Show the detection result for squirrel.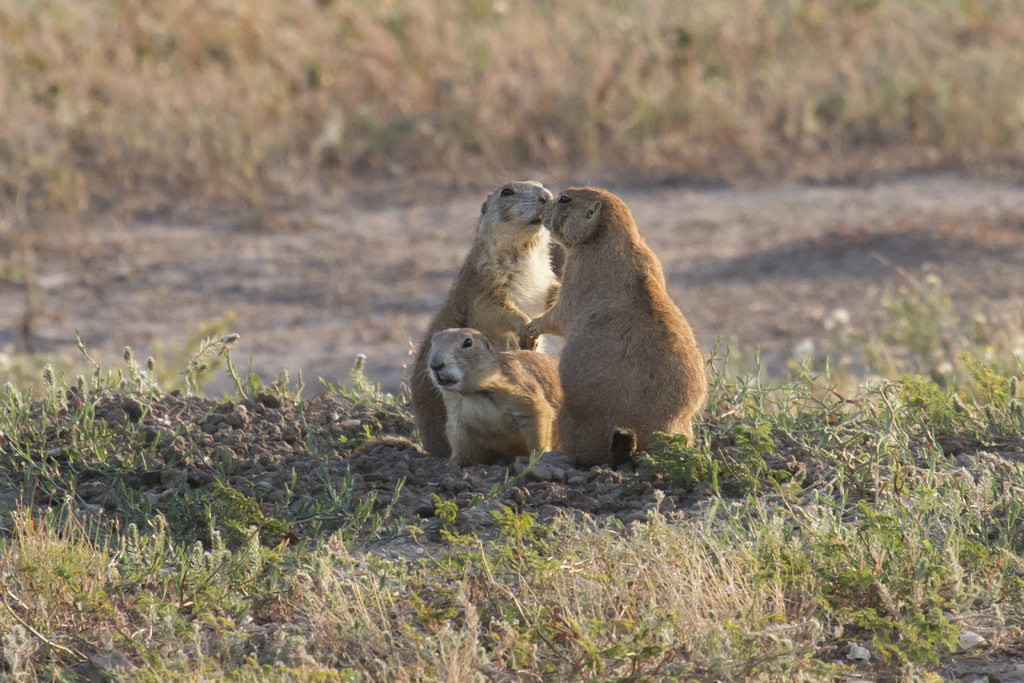
Rect(519, 186, 711, 467).
